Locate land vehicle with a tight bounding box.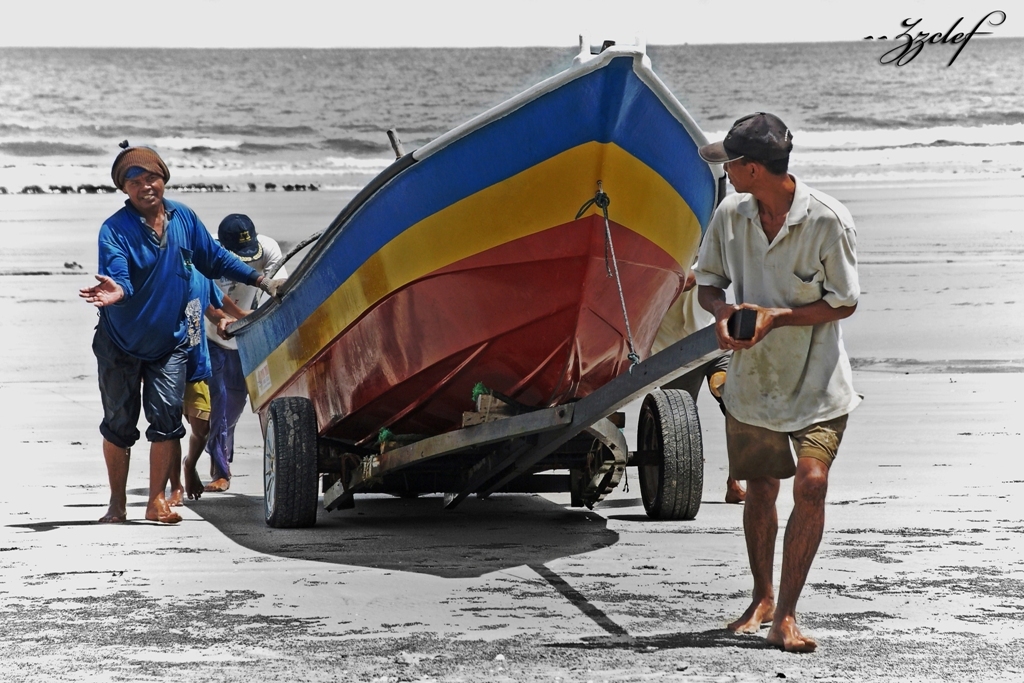
box(233, 22, 826, 564).
